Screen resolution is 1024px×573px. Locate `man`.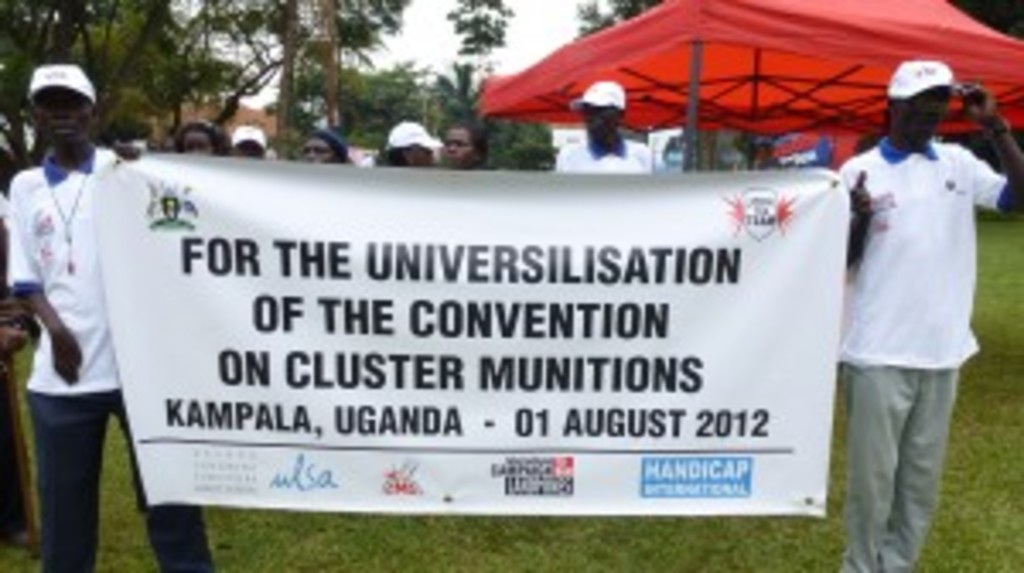
bbox(3, 41, 160, 563).
